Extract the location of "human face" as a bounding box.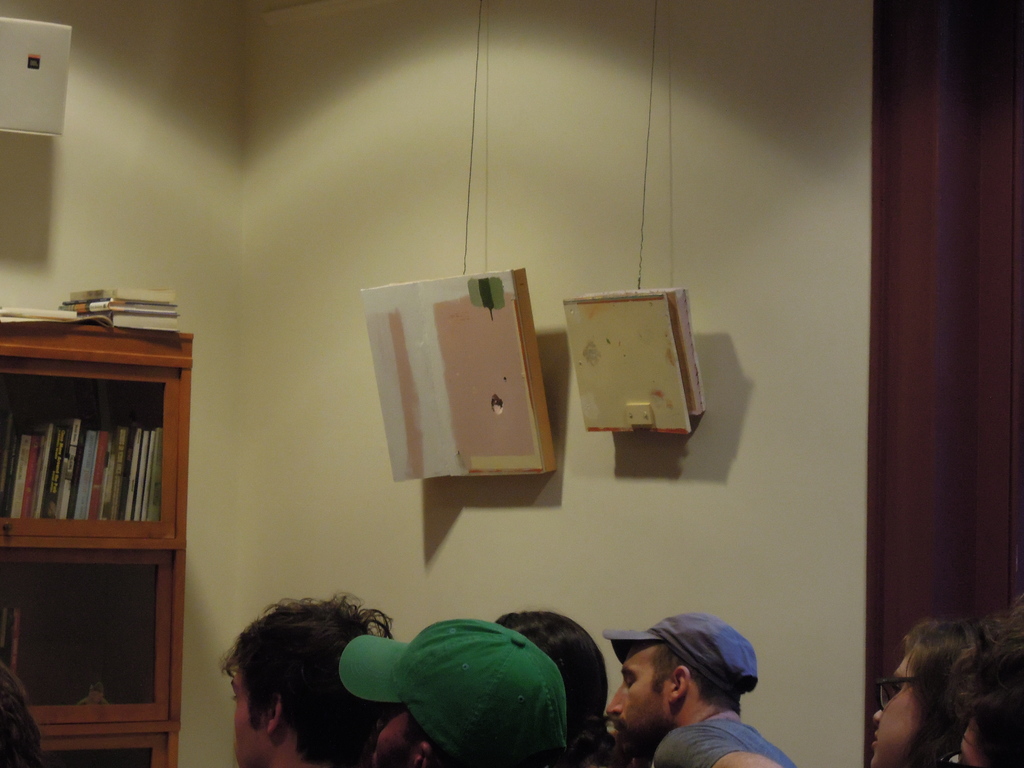
crop(861, 644, 925, 767).
